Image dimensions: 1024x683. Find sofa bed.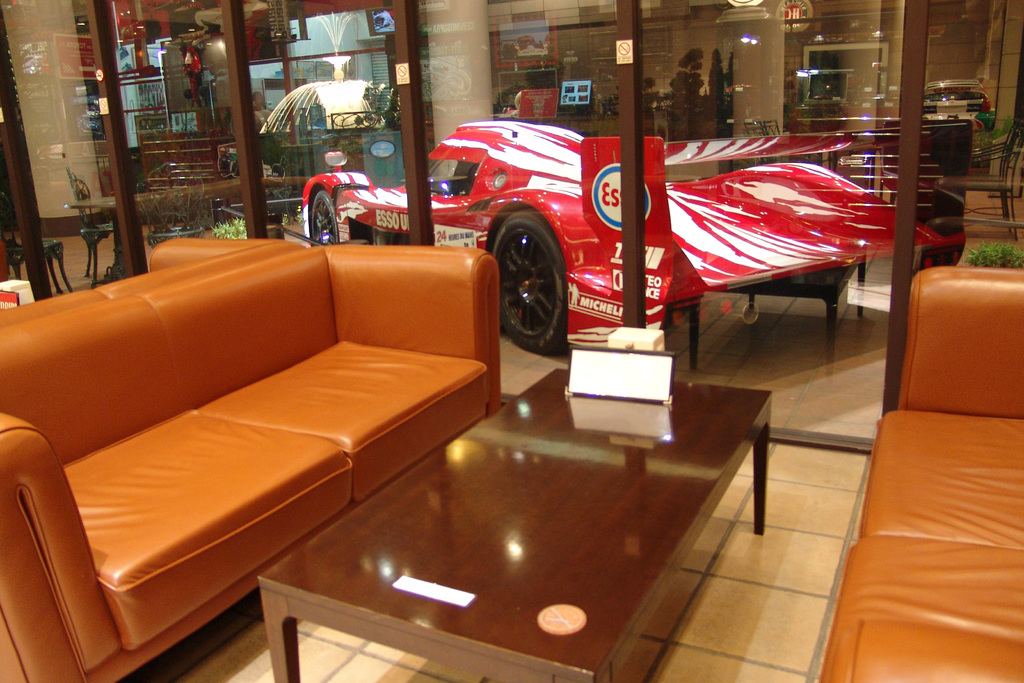
819:261:1023:680.
